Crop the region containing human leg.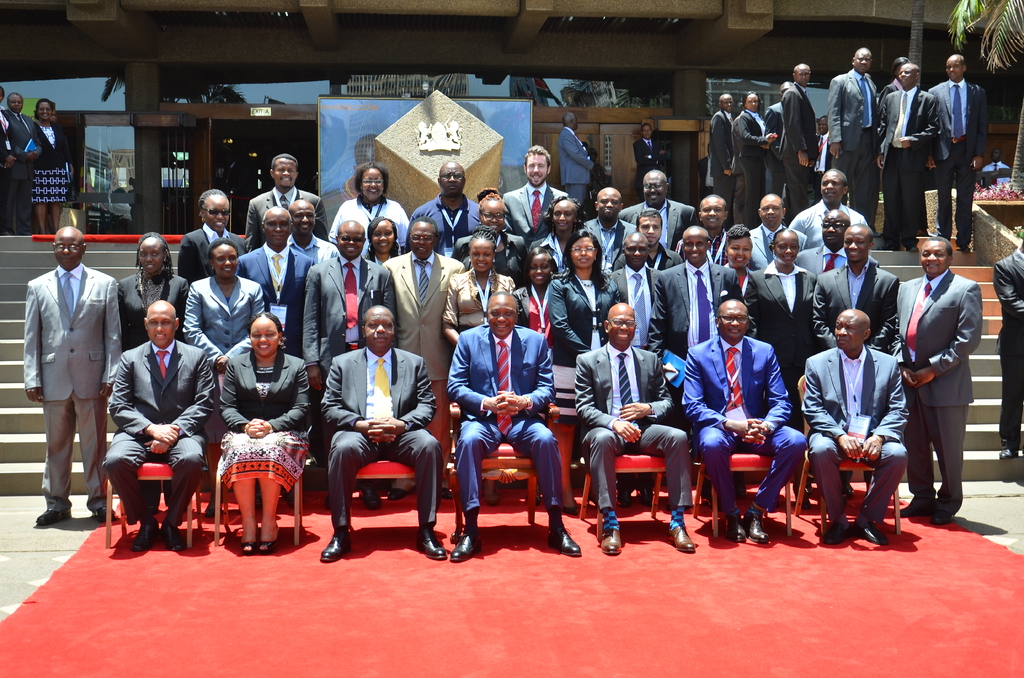
Crop region: (394,424,446,560).
